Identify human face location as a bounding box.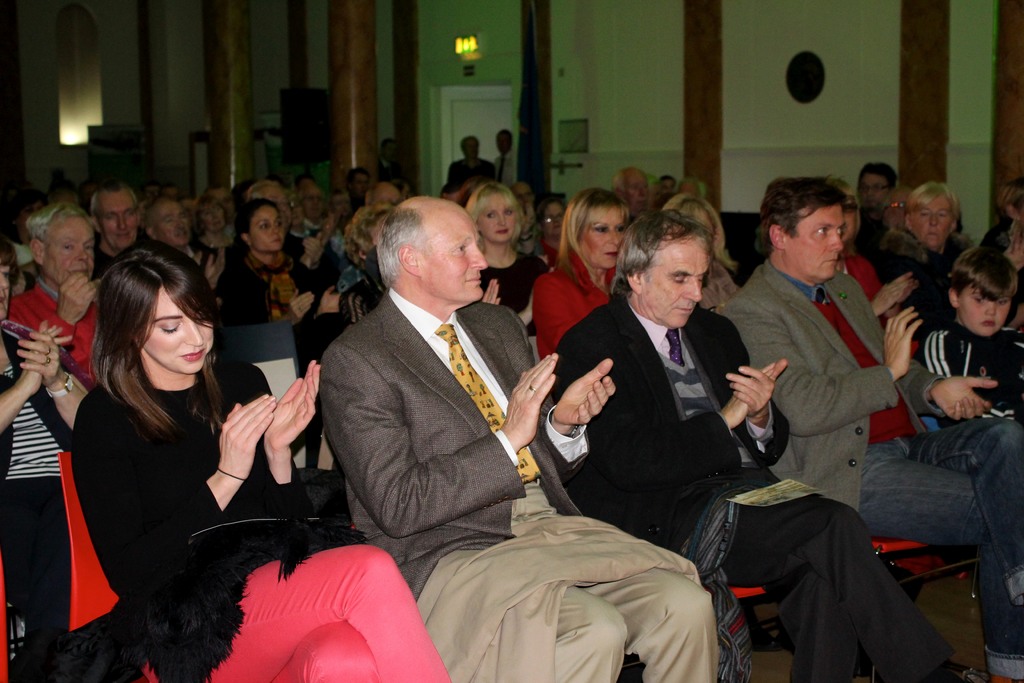
<bbox>916, 198, 954, 247</bbox>.
